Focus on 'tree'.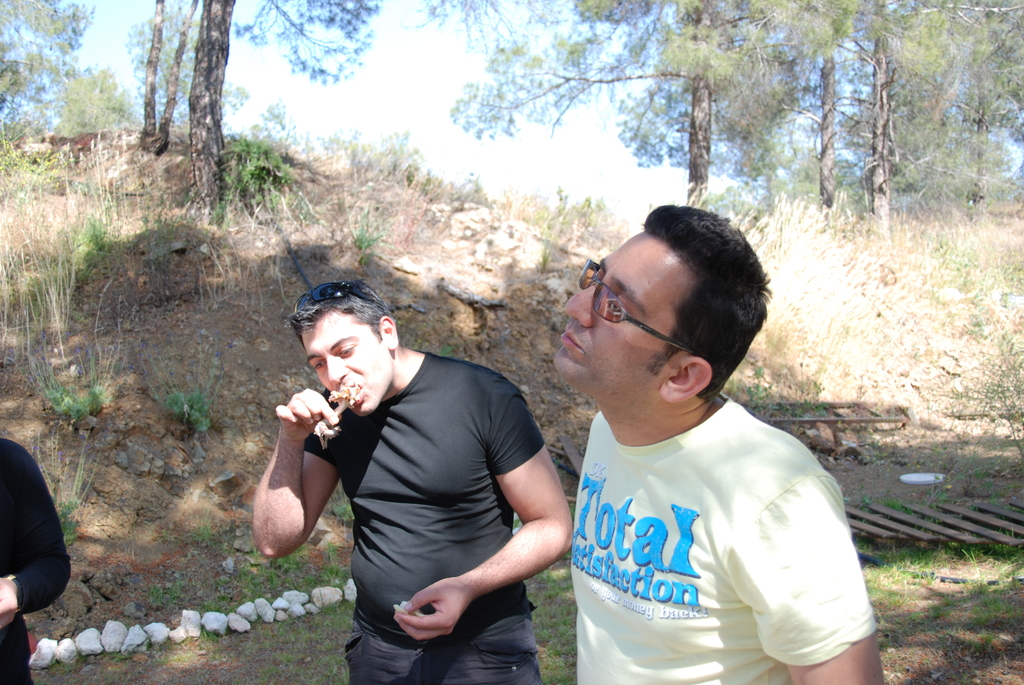
Focused at (x1=839, y1=0, x2=950, y2=219).
